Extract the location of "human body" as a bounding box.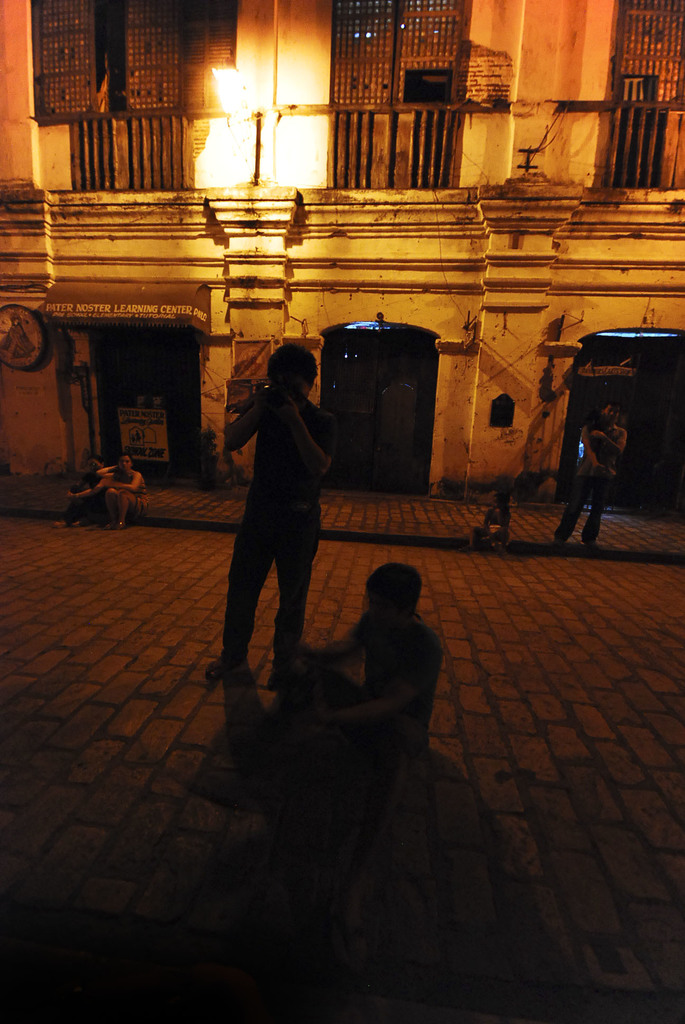
58 460 98 514.
